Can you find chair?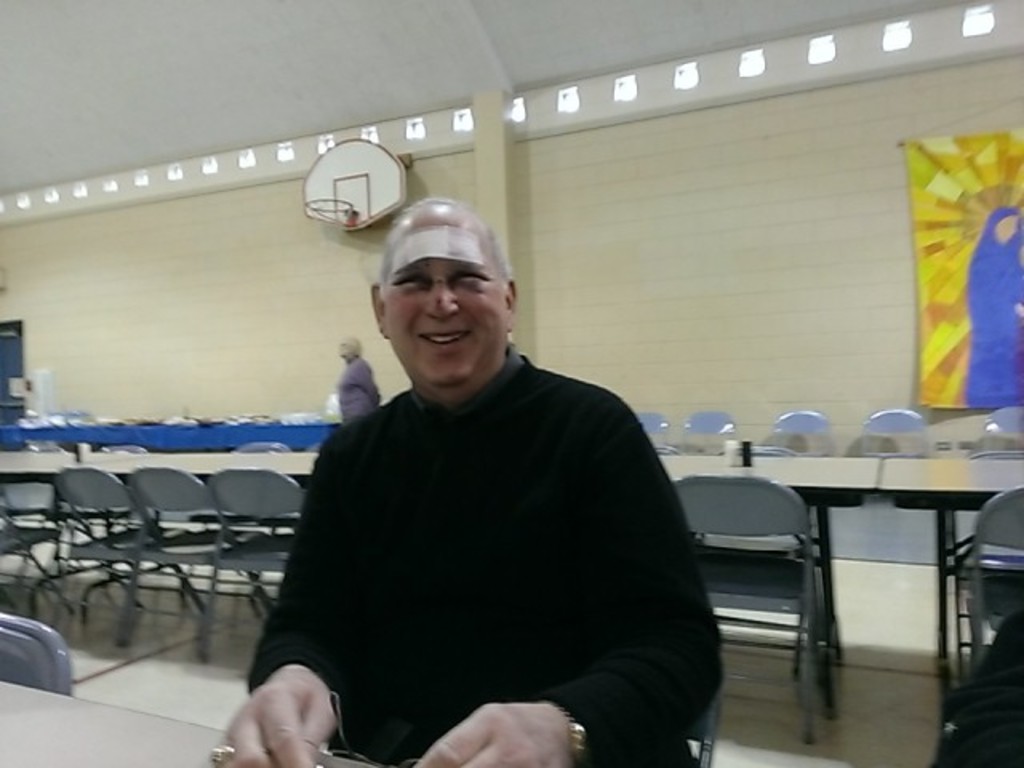
Yes, bounding box: 976,408,1022,456.
